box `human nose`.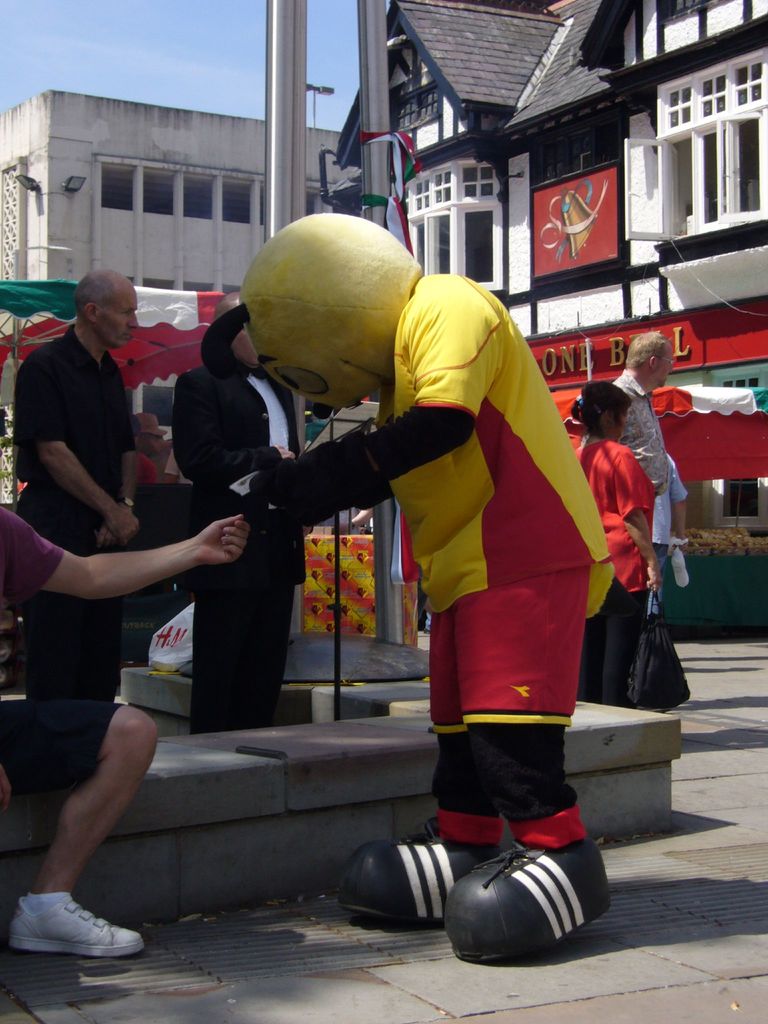
[left=131, top=309, right=136, bottom=326].
